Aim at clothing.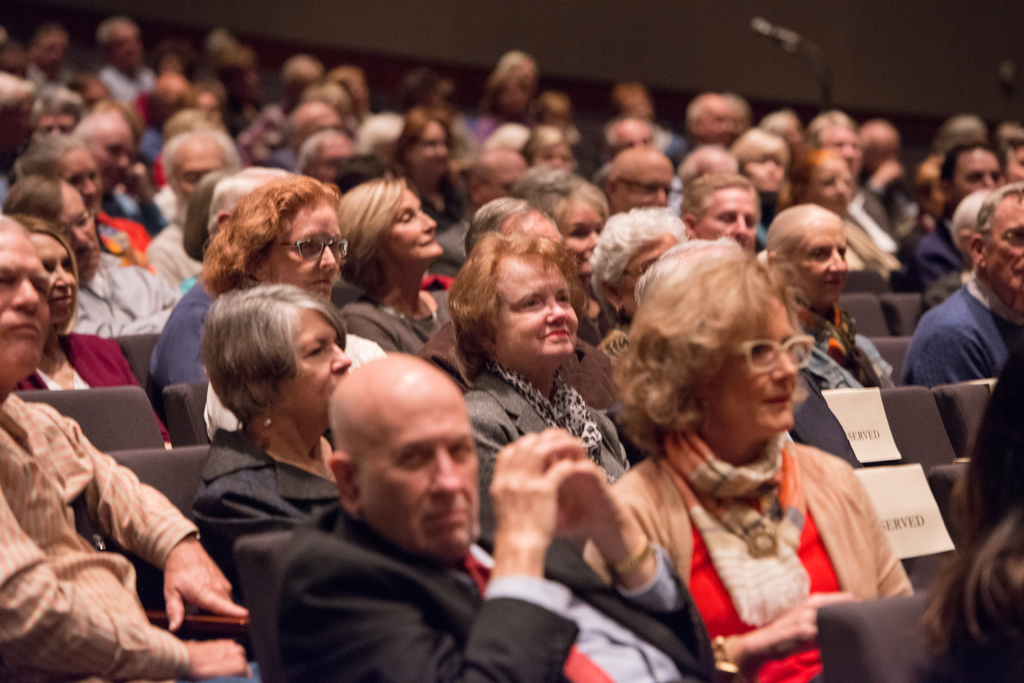
Aimed at box(273, 497, 580, 682).
